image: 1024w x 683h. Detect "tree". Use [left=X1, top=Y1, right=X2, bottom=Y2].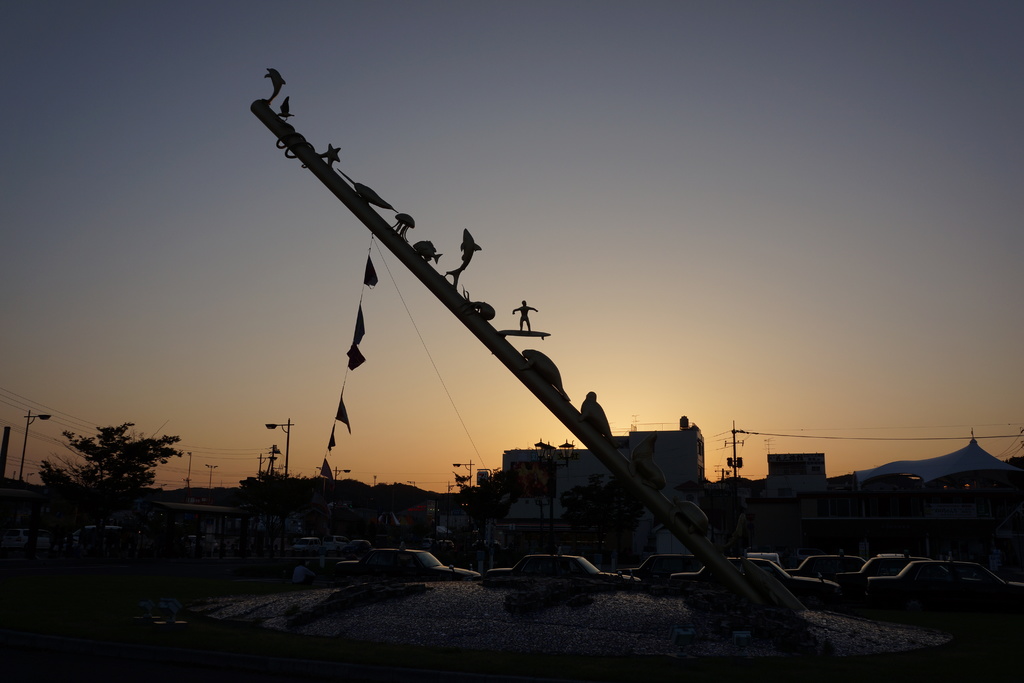
[left=23, top=415, right=180, bottom=552].
